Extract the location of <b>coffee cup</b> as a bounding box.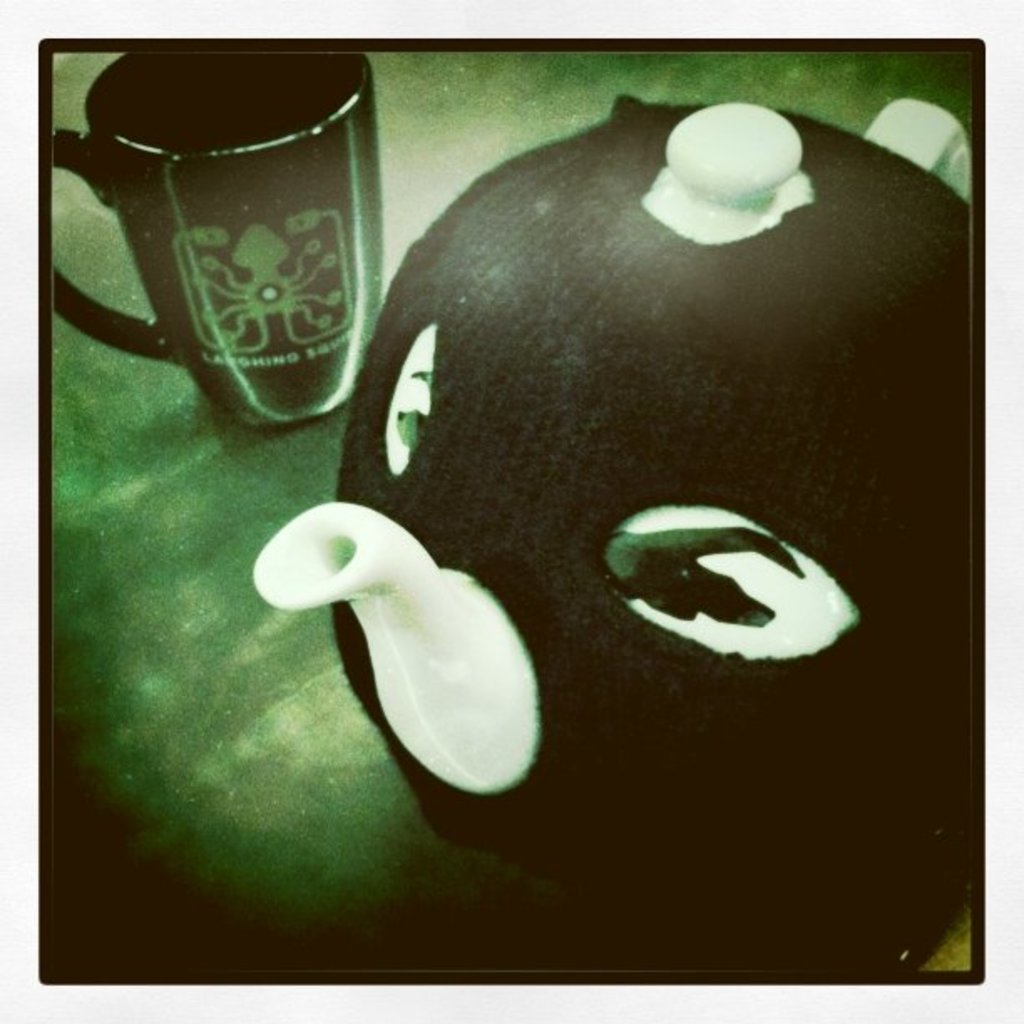
Rect(50, 52, 388, 430).
